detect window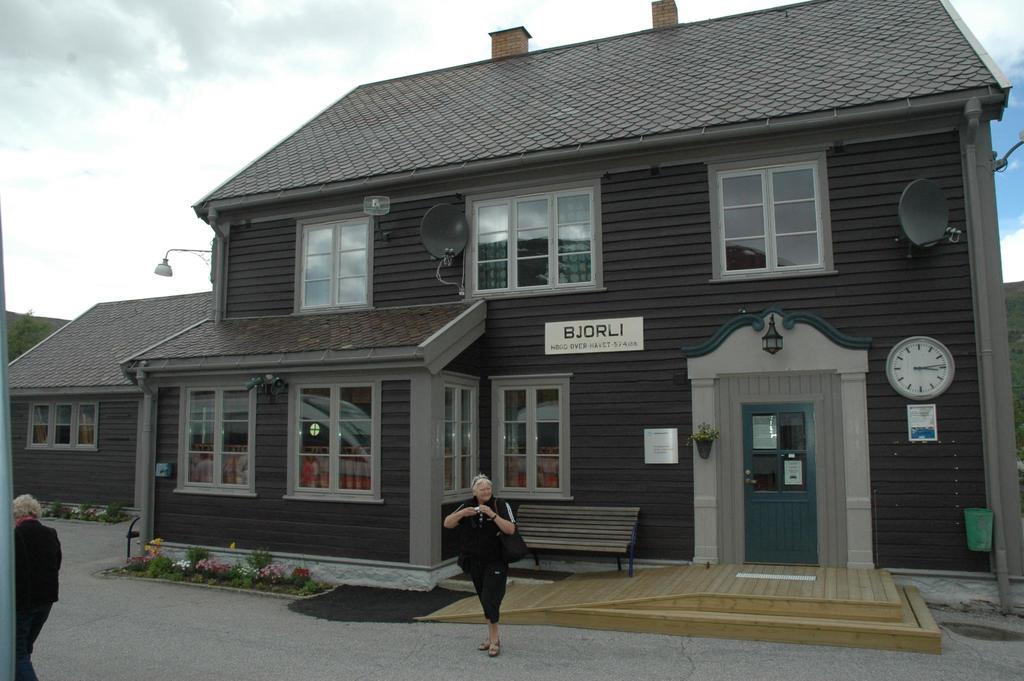
(292, 381, 382, 508)
